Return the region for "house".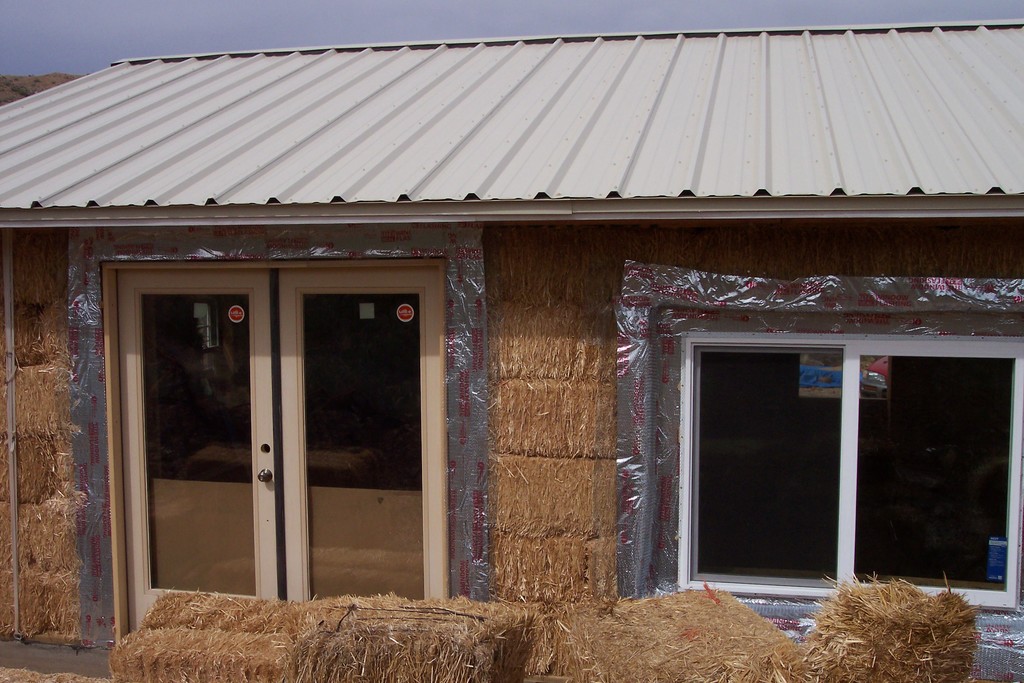
bbox=[23, 4, 998, 680].
